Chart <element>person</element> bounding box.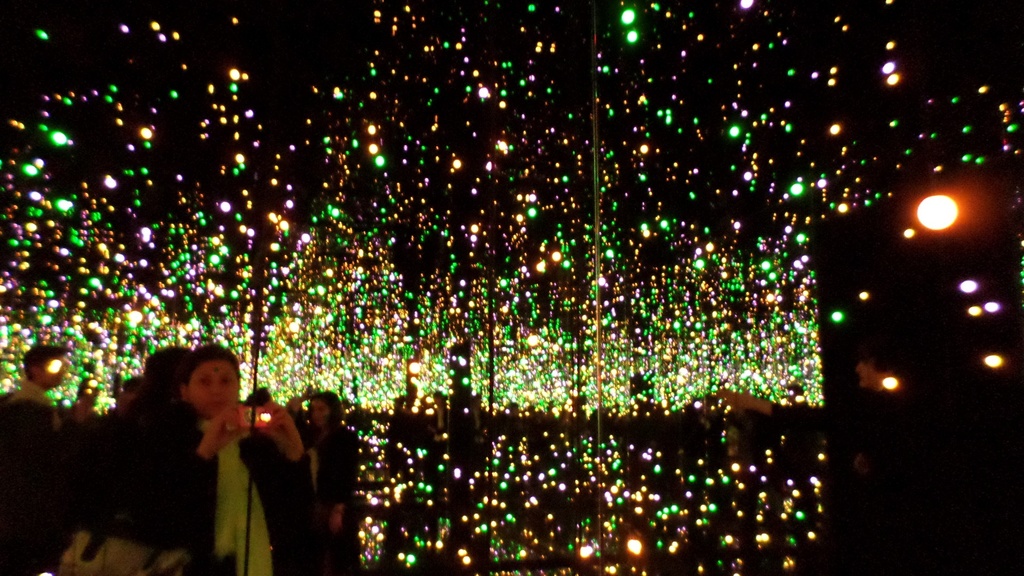
Charted: 244, 382, 368, 575.
